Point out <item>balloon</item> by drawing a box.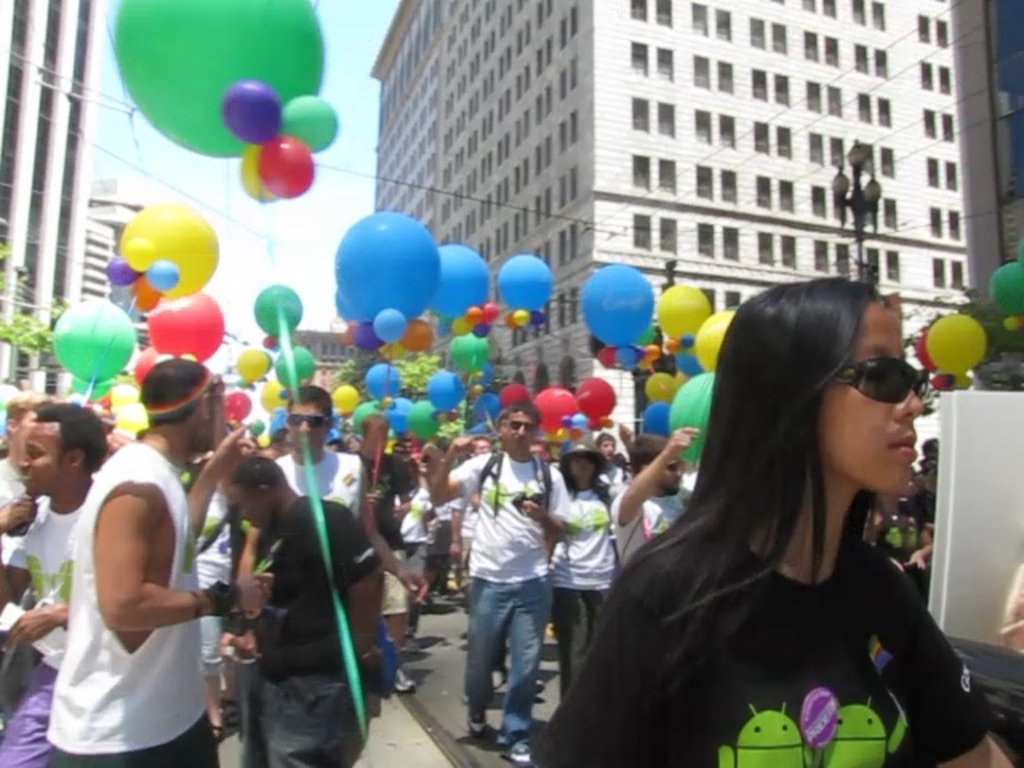
Rect(427, 242, 490, 320).
